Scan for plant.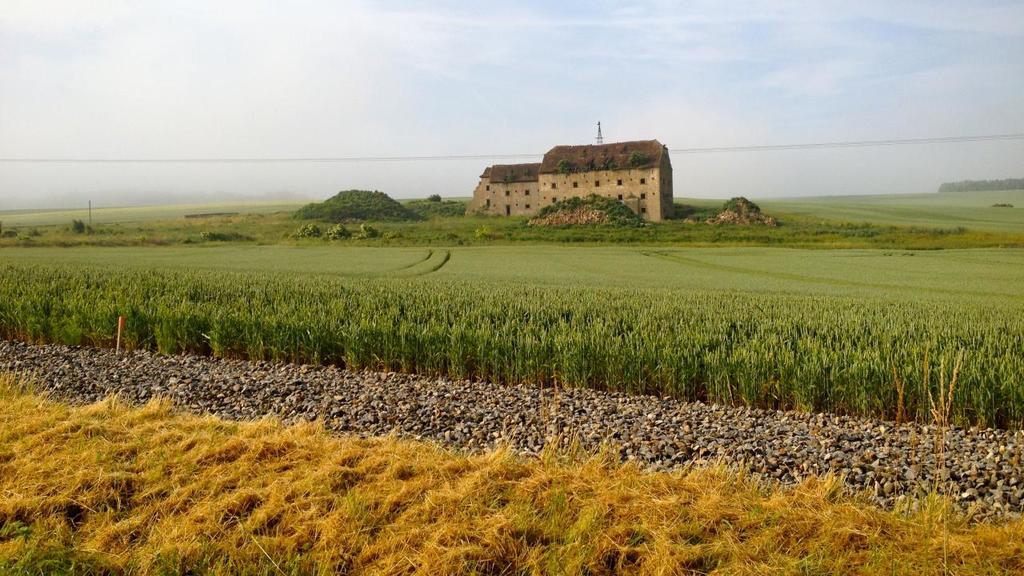
Scan result: (525, 359, 585, 478).
